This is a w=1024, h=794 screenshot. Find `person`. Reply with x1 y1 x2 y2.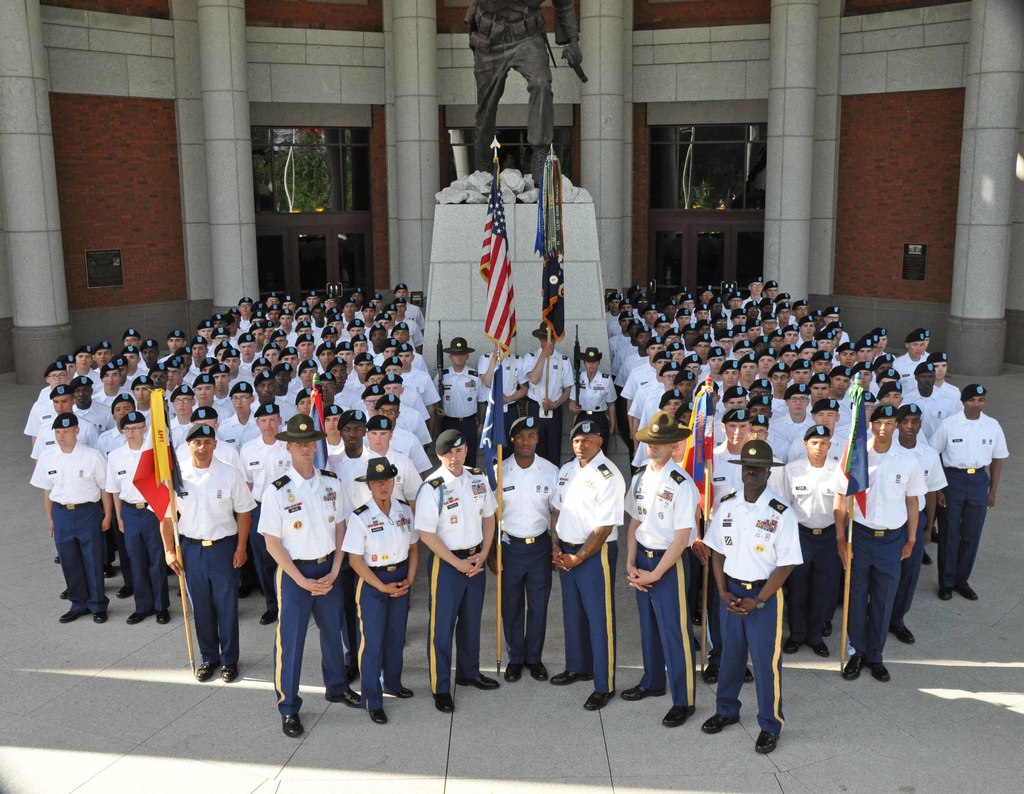
777 312 796 324.
